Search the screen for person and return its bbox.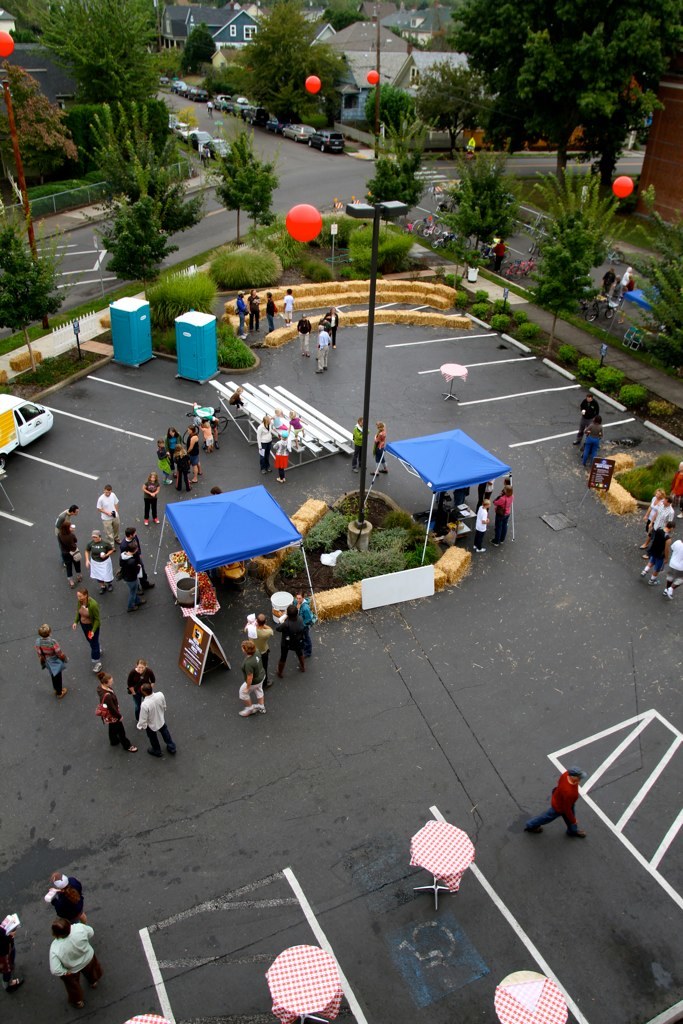
Found: 46:919:105:1011.
